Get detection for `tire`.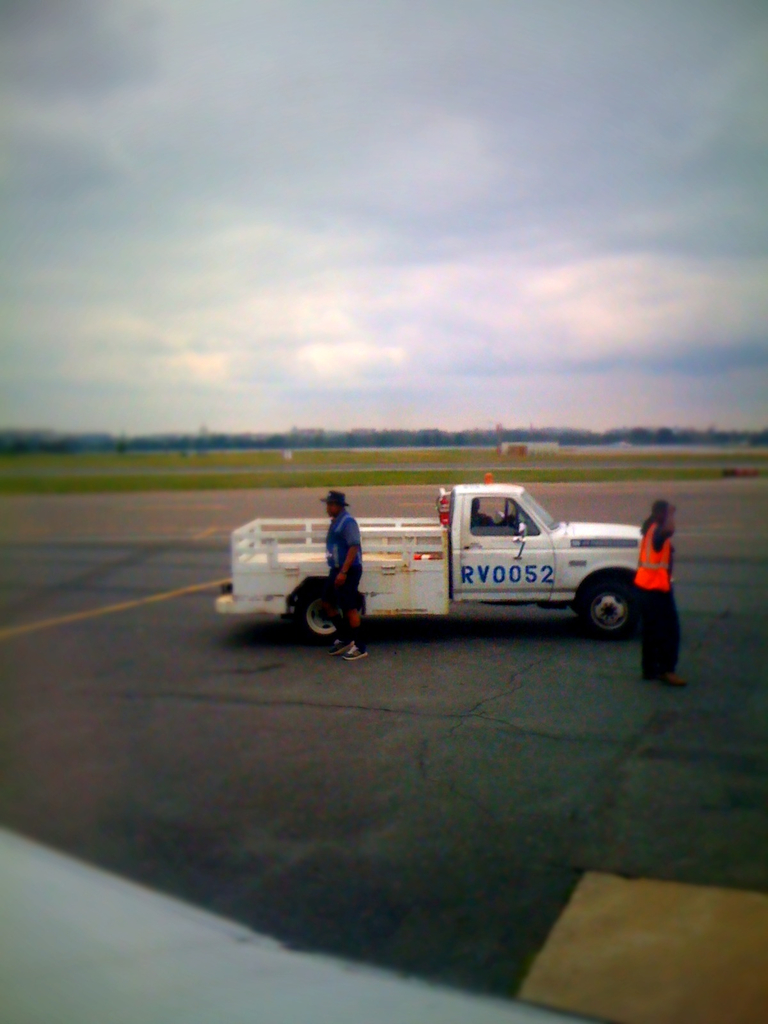
Detection: (left=296, top=577, right=359, bottom=644).
